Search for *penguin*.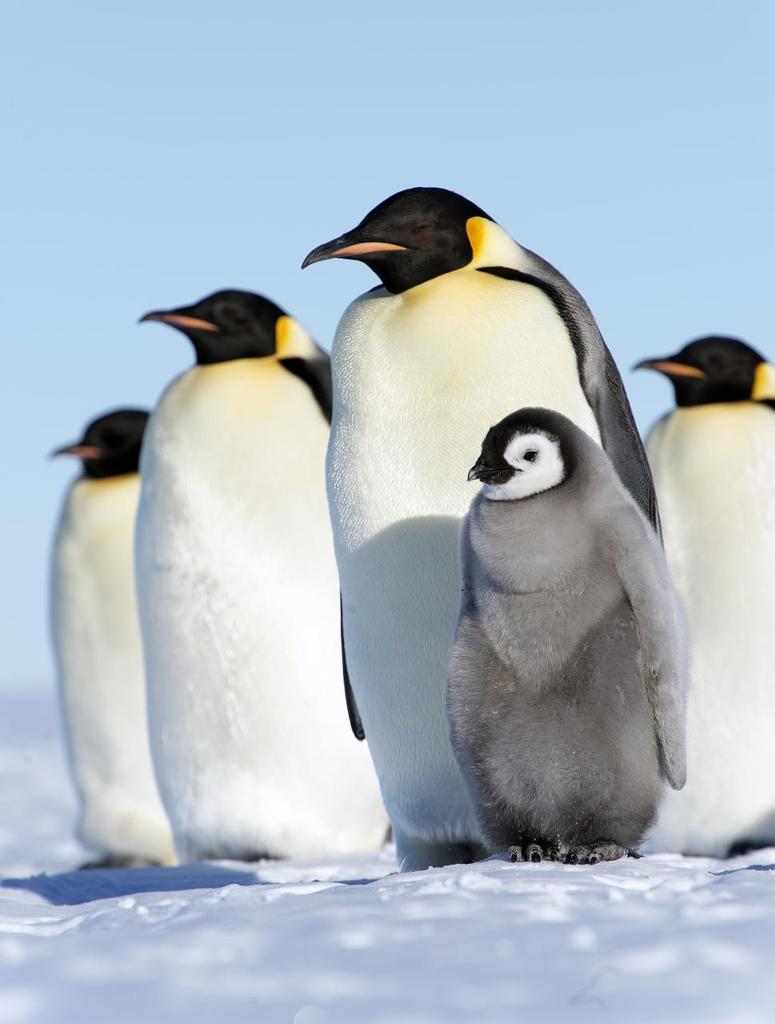
Found at 129, 283, 394, 871.
